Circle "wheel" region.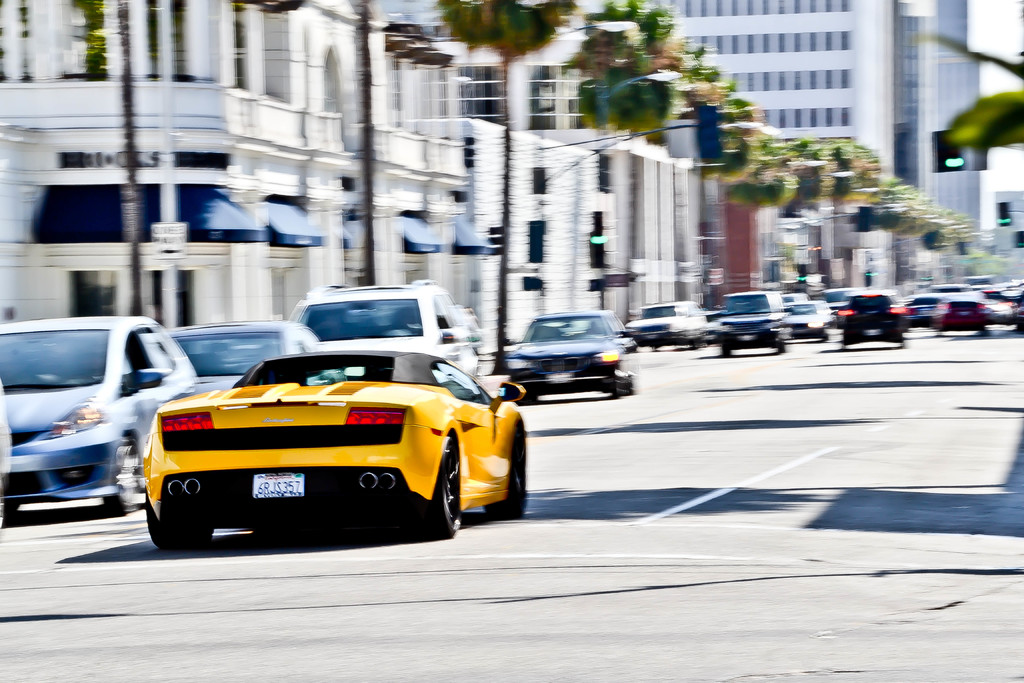
Region: pyautogui.locateOnScreen(100, 440, 142, 516).
